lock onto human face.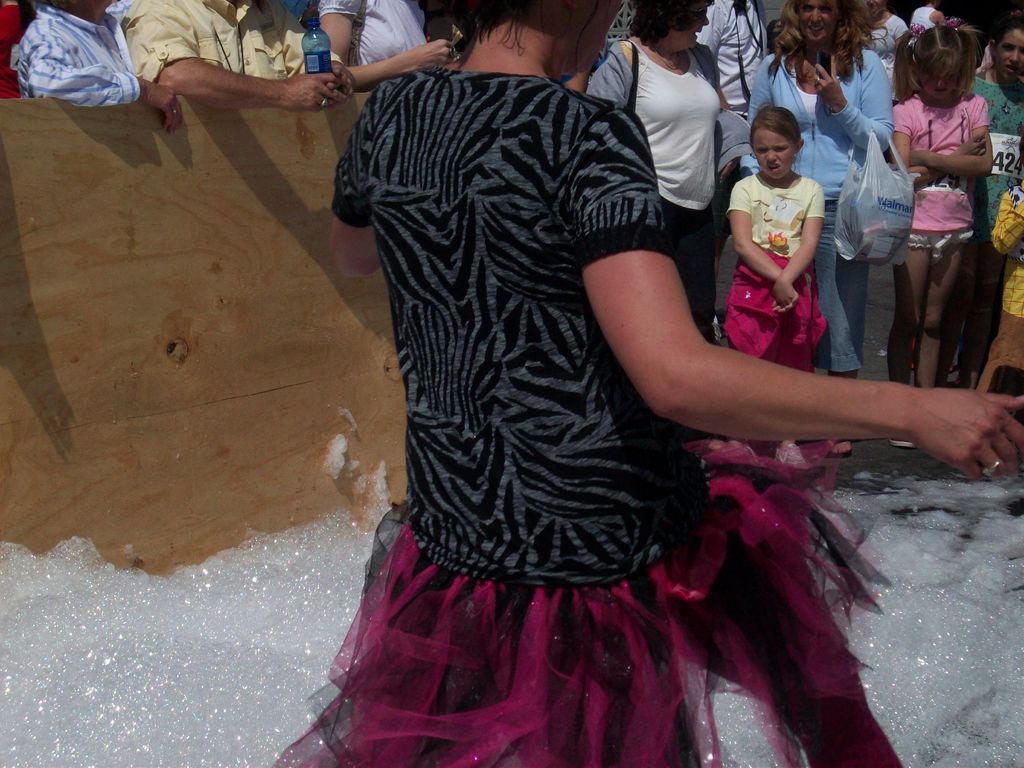
Locked: crop(995, 29, 1023, 91).
